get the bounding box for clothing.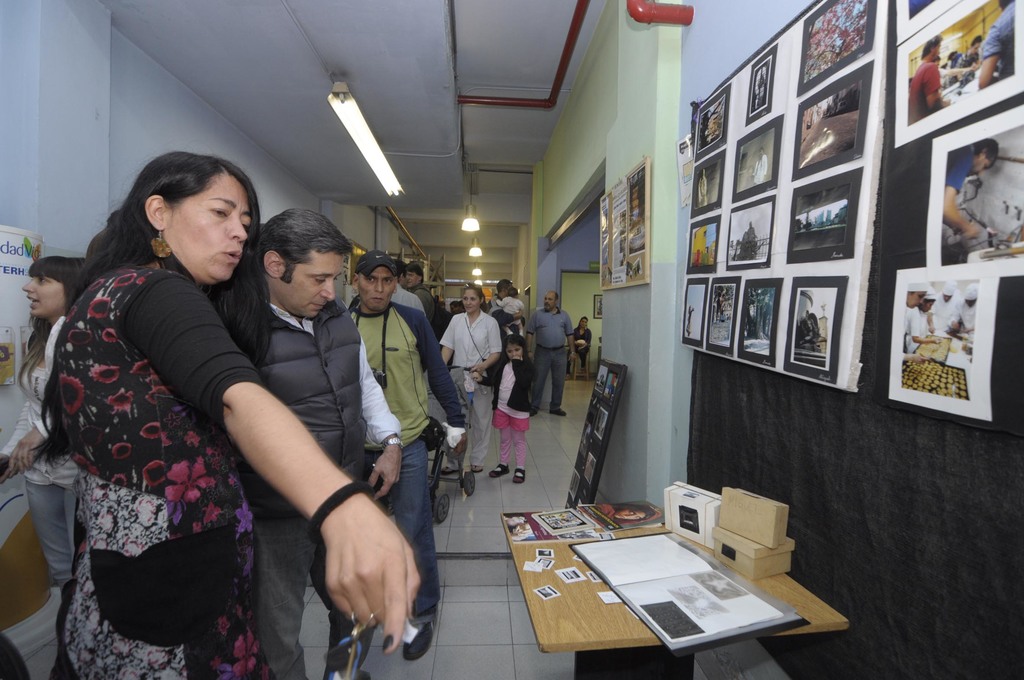
{"x1": 0, "y1": 315, "x2": 79, "y2": 583}.
